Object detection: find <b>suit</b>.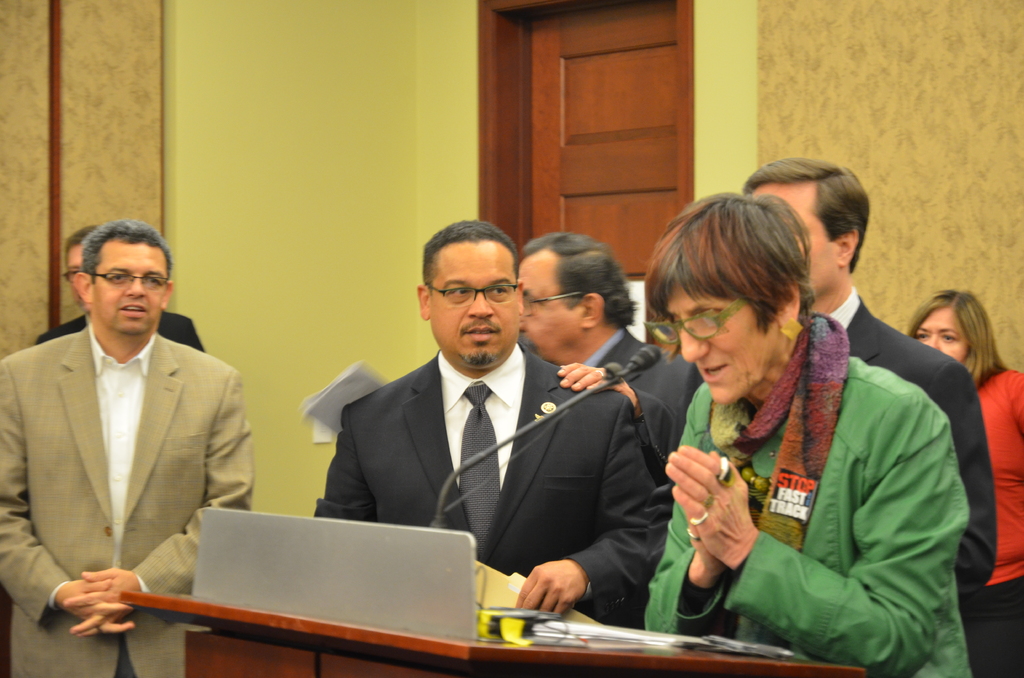
(314,339,669,621).
